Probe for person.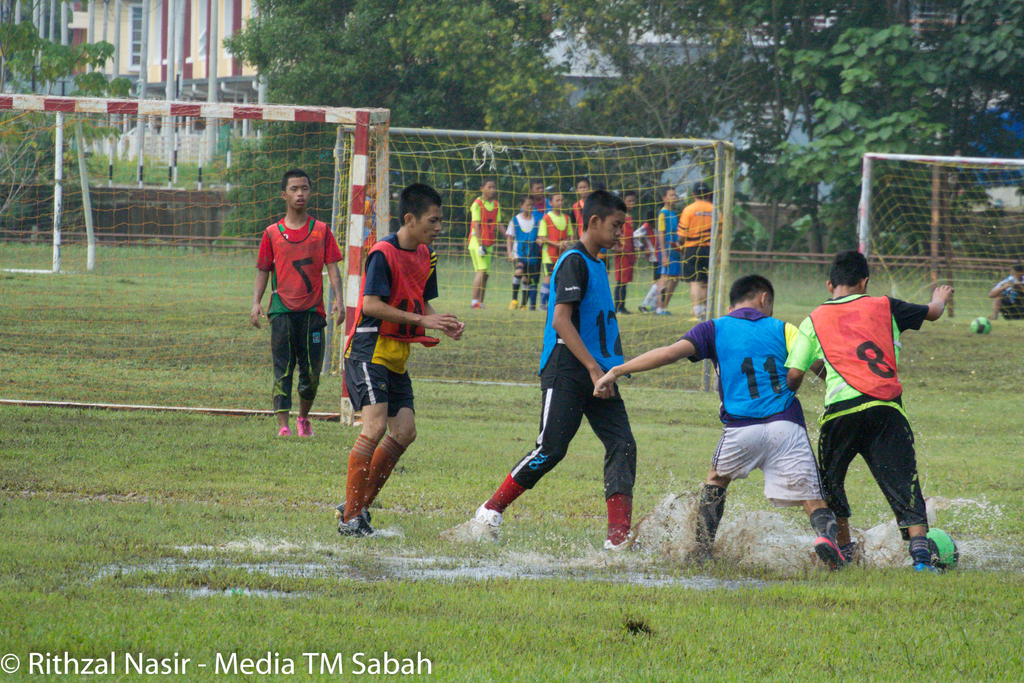
Probe result: BBox(592, 269, 845, 564).
